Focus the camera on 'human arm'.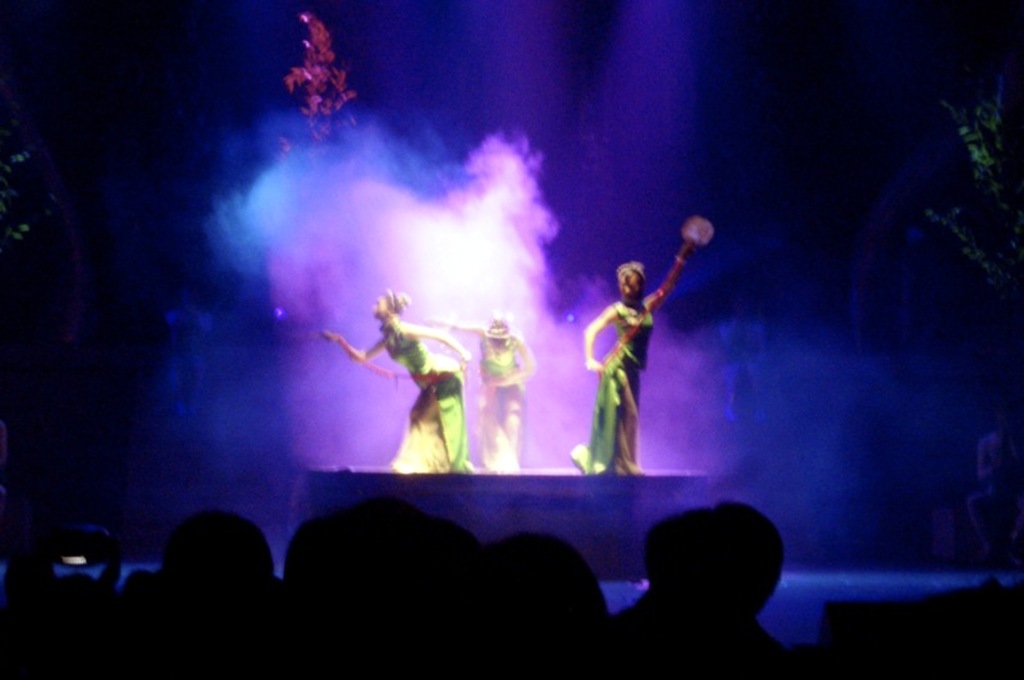
Focus region: (x1=649, y1=246, x2=694, y2=305).
